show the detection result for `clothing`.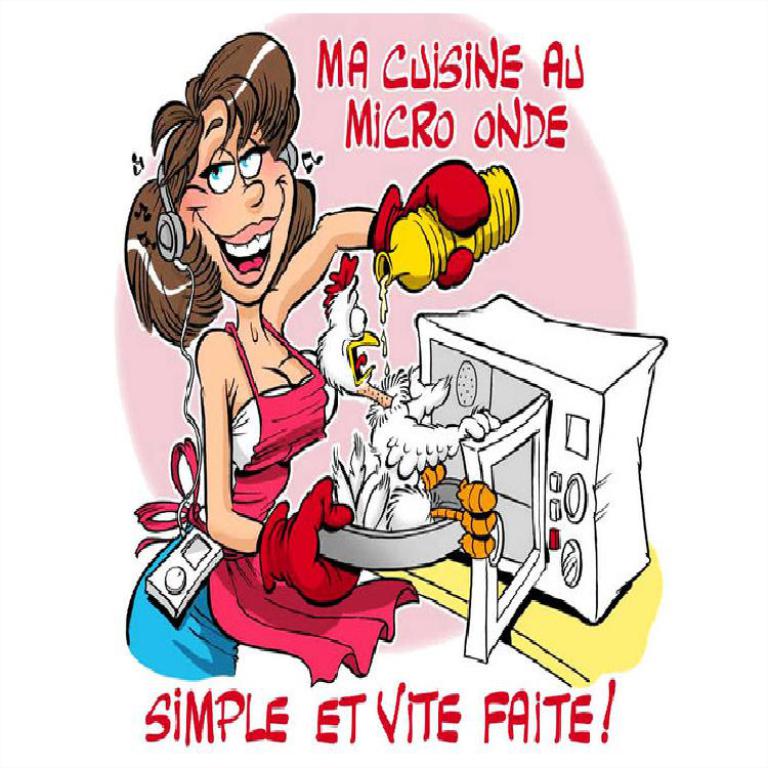
rect(200, 316, 407, 668).
